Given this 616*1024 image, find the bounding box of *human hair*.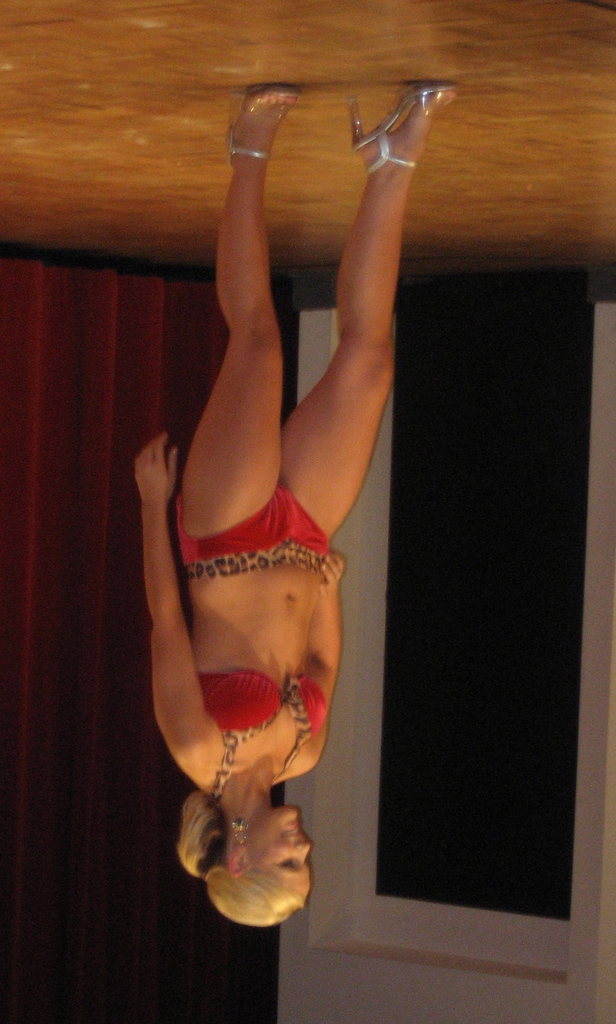
158/779/326/920.
